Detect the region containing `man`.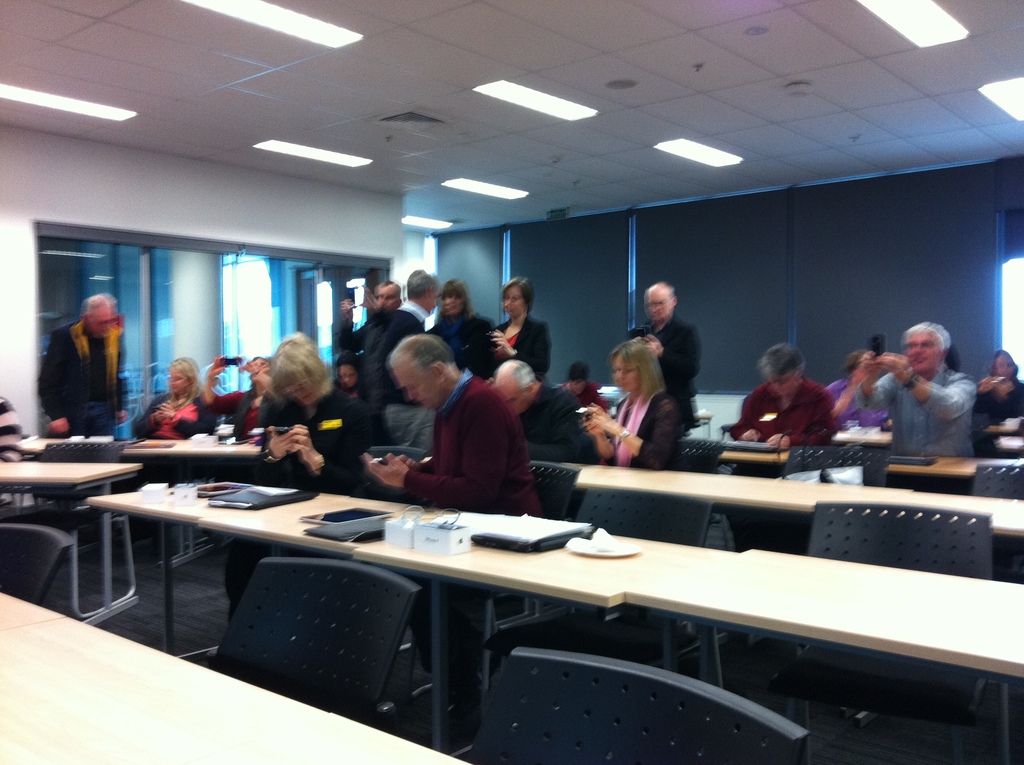
(399,270,440,321).
